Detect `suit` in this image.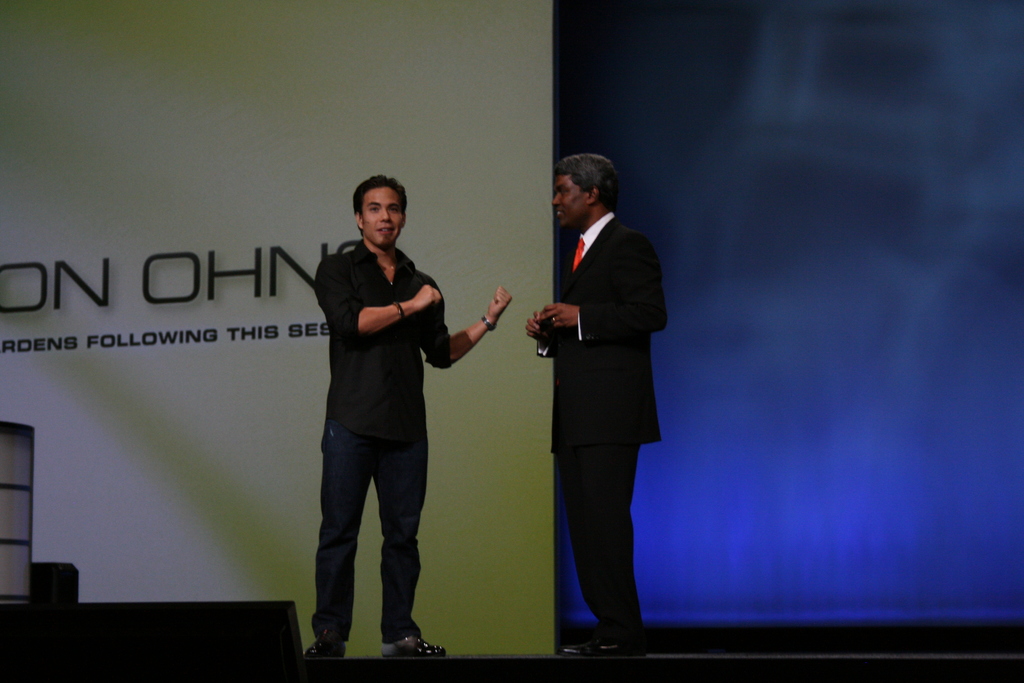
Detection: box(552, 208, 673, 645).
